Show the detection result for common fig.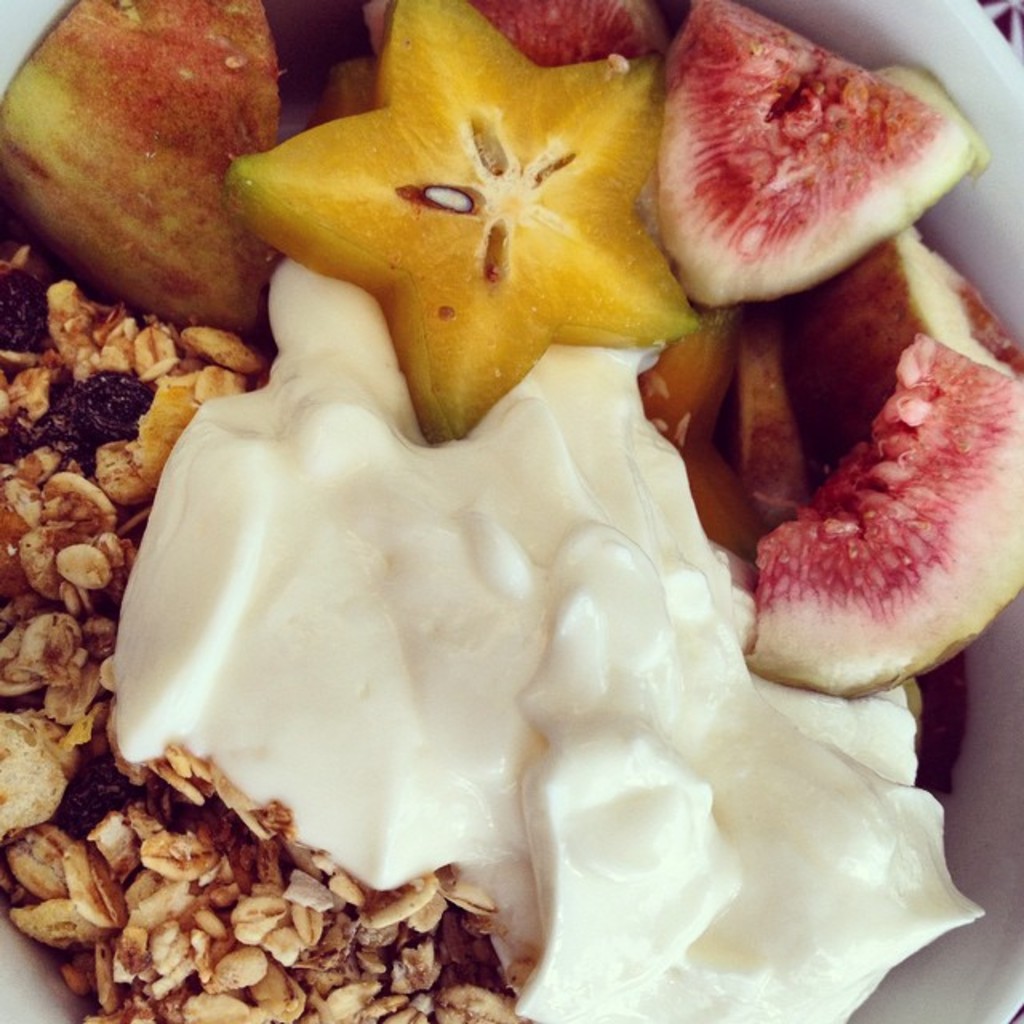
box(790, 230, 1022, 459).
